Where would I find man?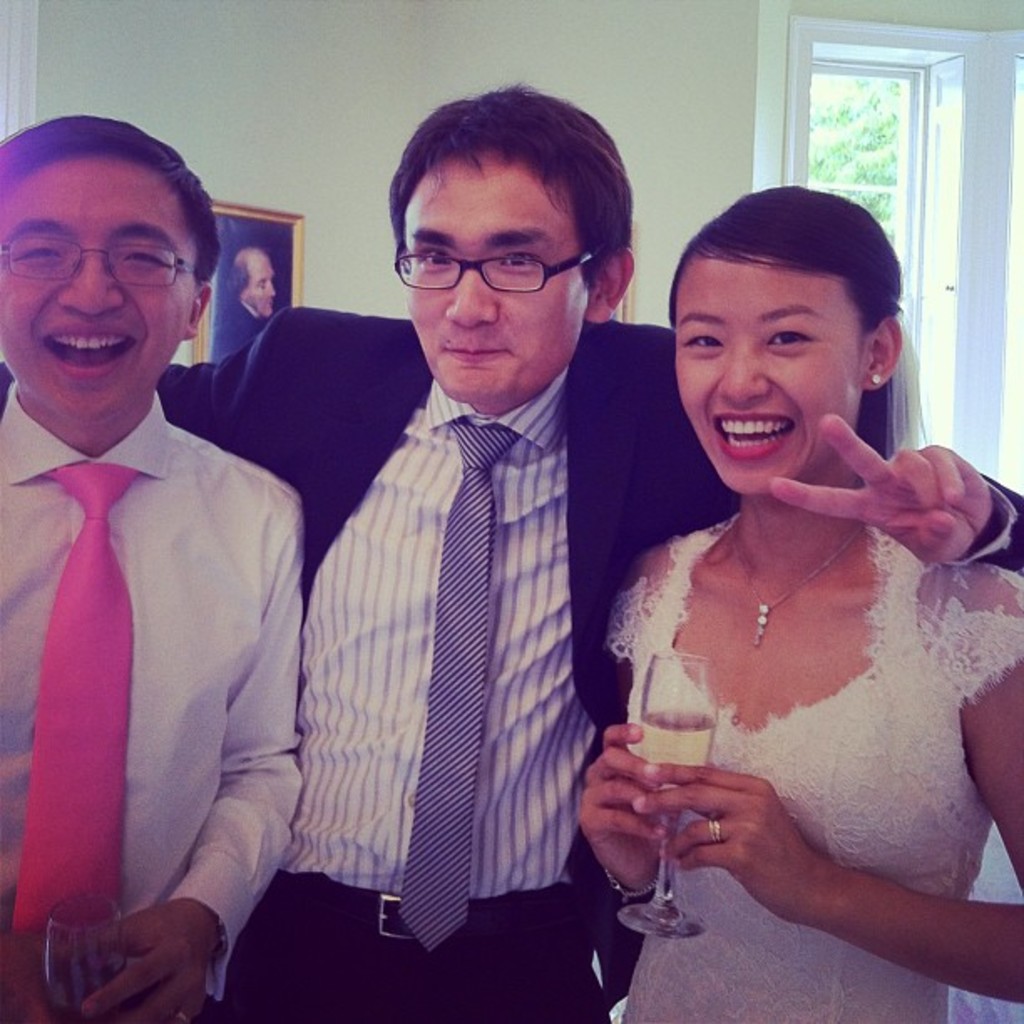
At box=[211, 243, 284, 365].
